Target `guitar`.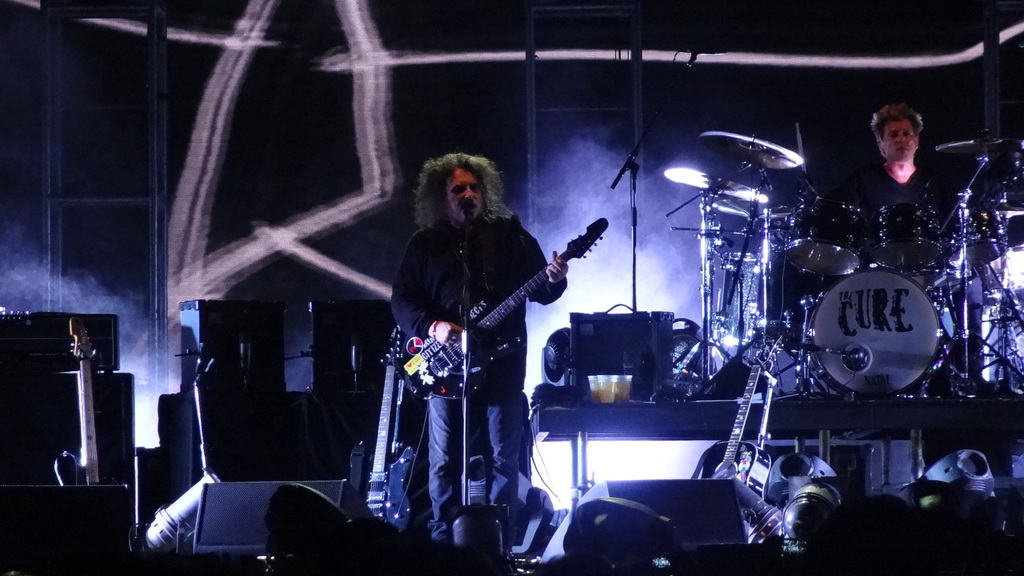
Target region: (left=386, top=223, right=598, bottom=398).
